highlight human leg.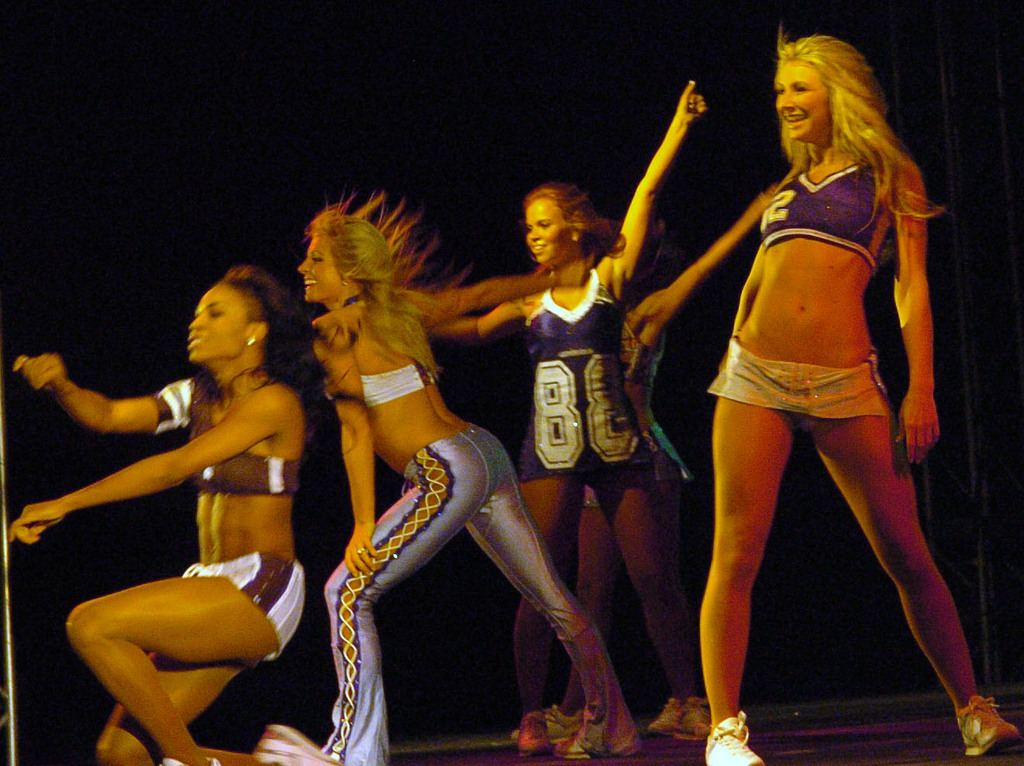
Highlighted region: bbox=(597, 456, 704, 739).
